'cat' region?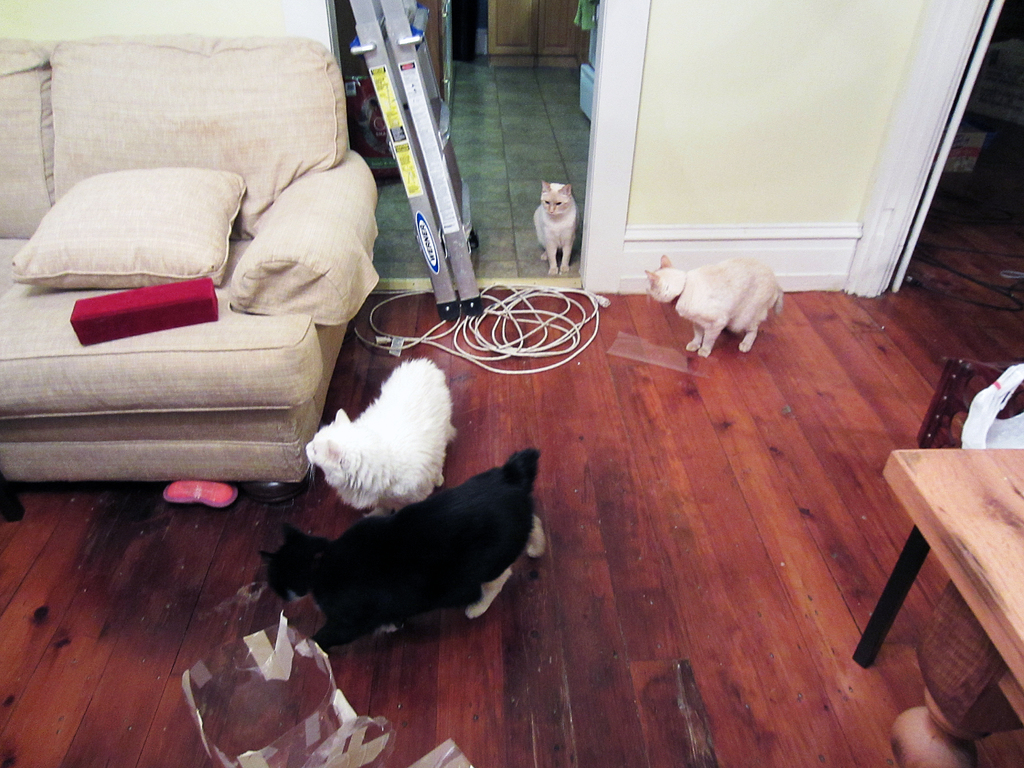
left=644, top=252, right=783, bottom=358
